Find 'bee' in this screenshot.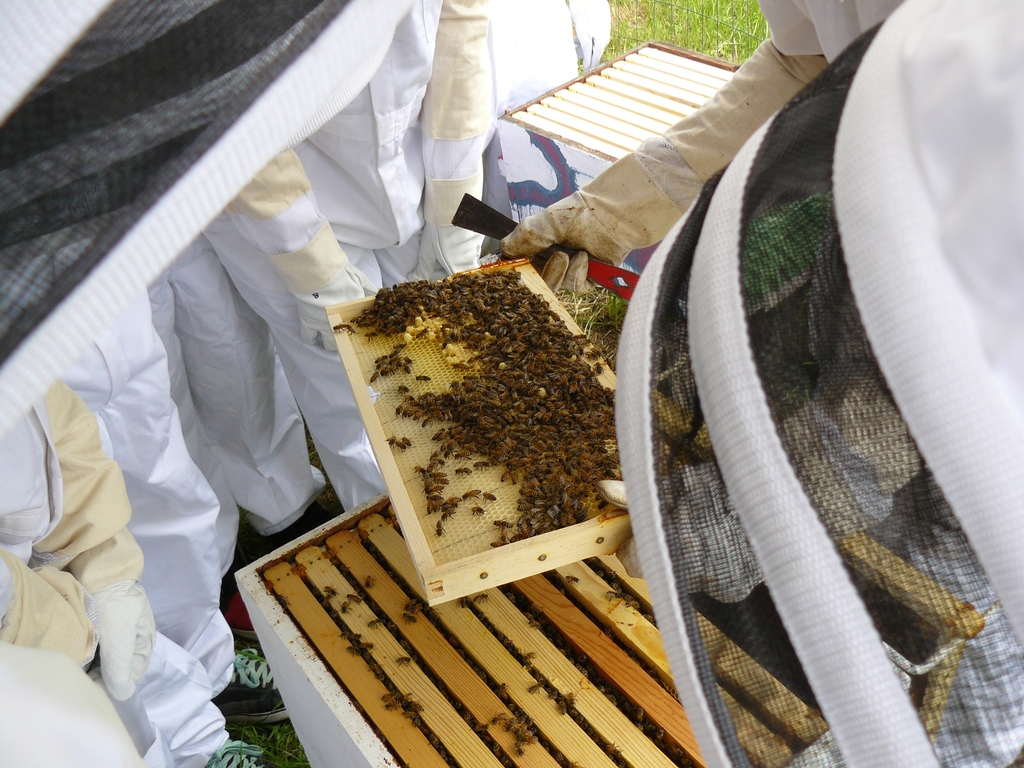
The bounding box for 'bee' is Rect(497, 681, 512, 702).
